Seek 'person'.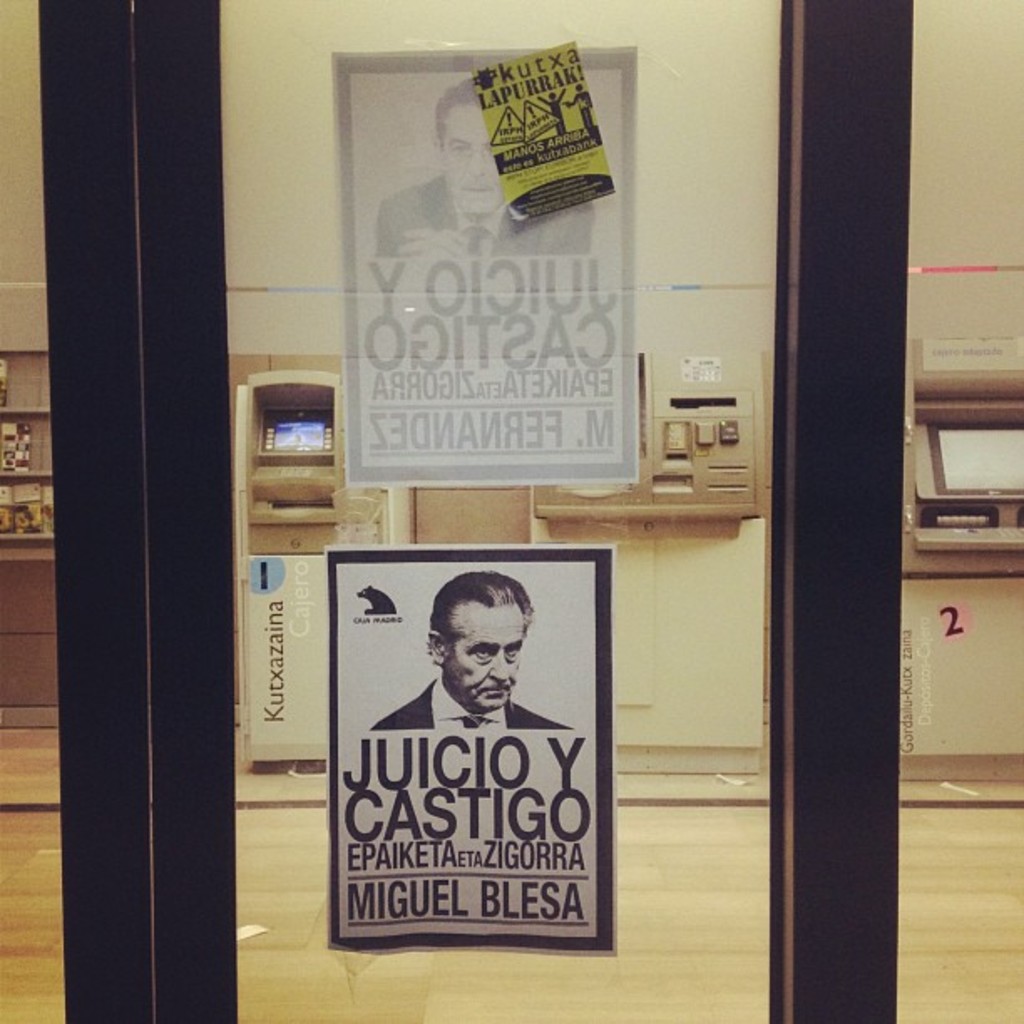
[373, 79, 592, 261].
